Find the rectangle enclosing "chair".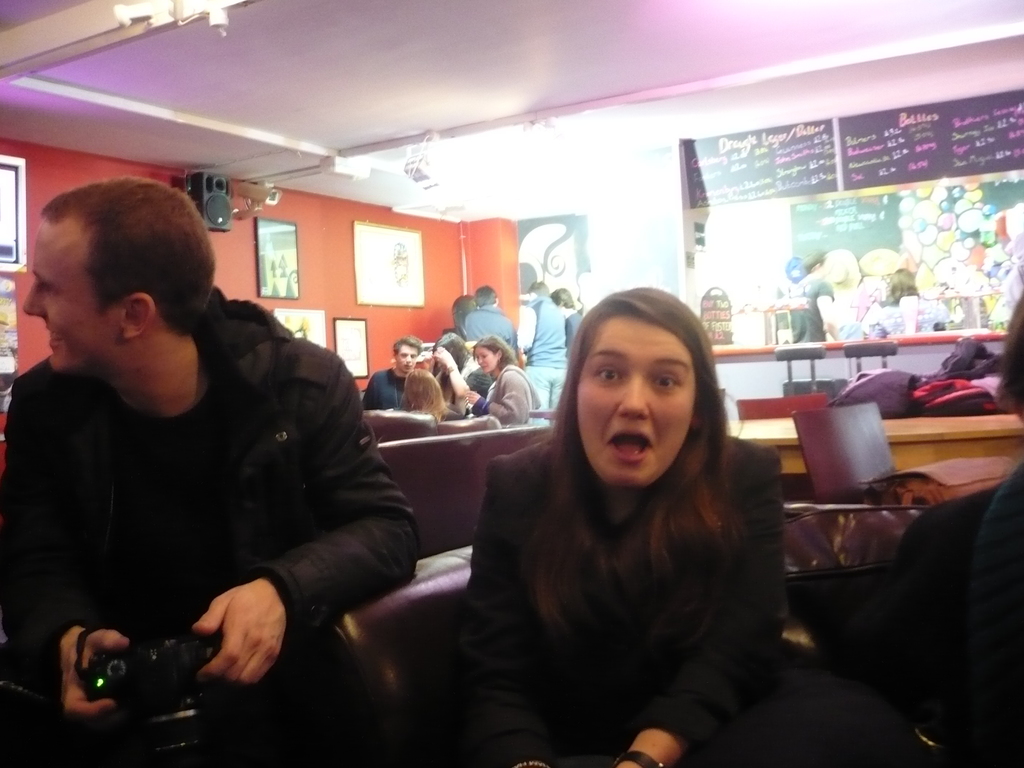
locate(772, 343, 836, 399).
